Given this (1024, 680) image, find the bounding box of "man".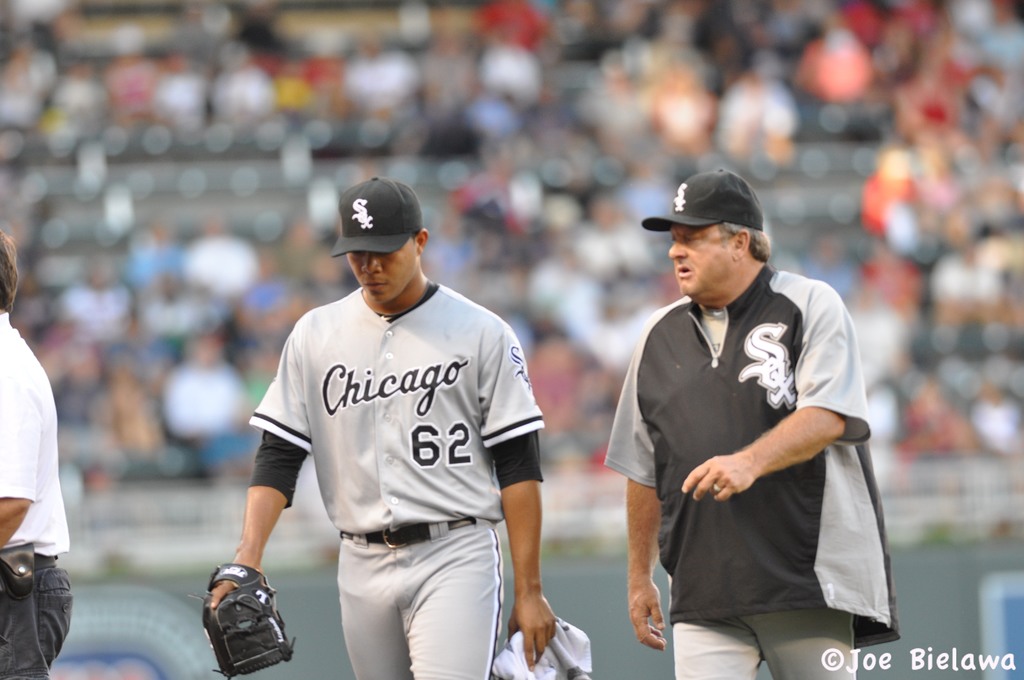
bbox(605, 168, 899, 679).
